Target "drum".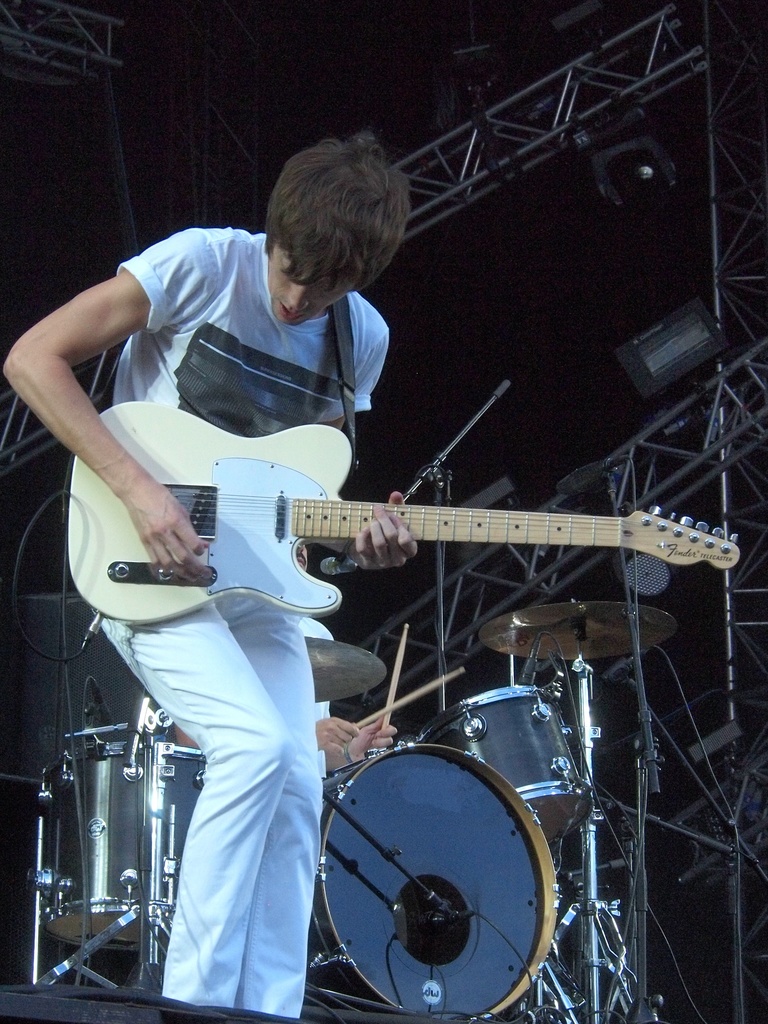
Target region: rect(420, 684, 595, 844).
